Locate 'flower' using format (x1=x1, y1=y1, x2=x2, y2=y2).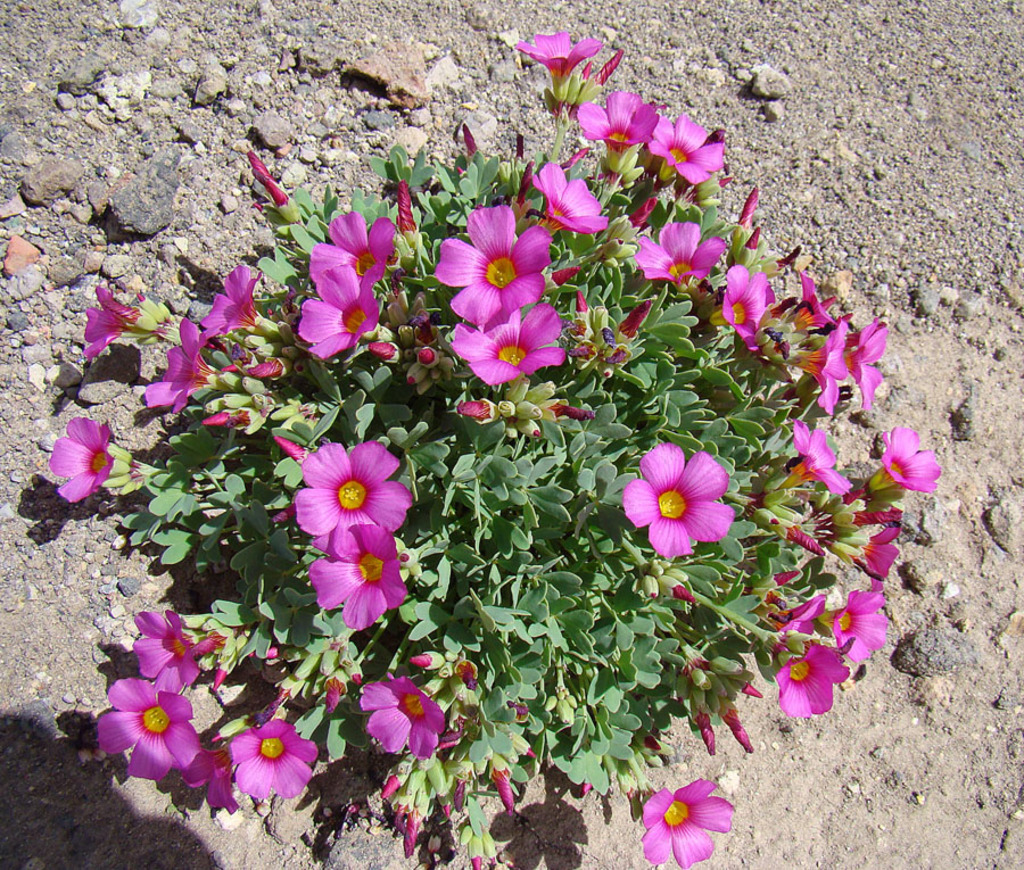
(x1=783, y1=417, x2=848, y2=492).
